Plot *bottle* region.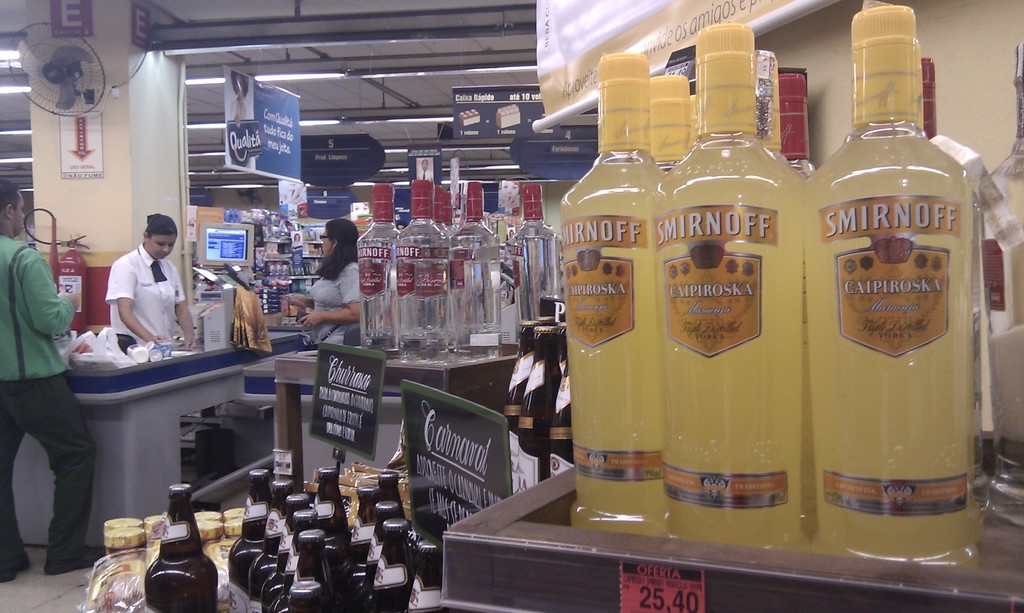
Plotted at box=[648, 72, 696, 175].
